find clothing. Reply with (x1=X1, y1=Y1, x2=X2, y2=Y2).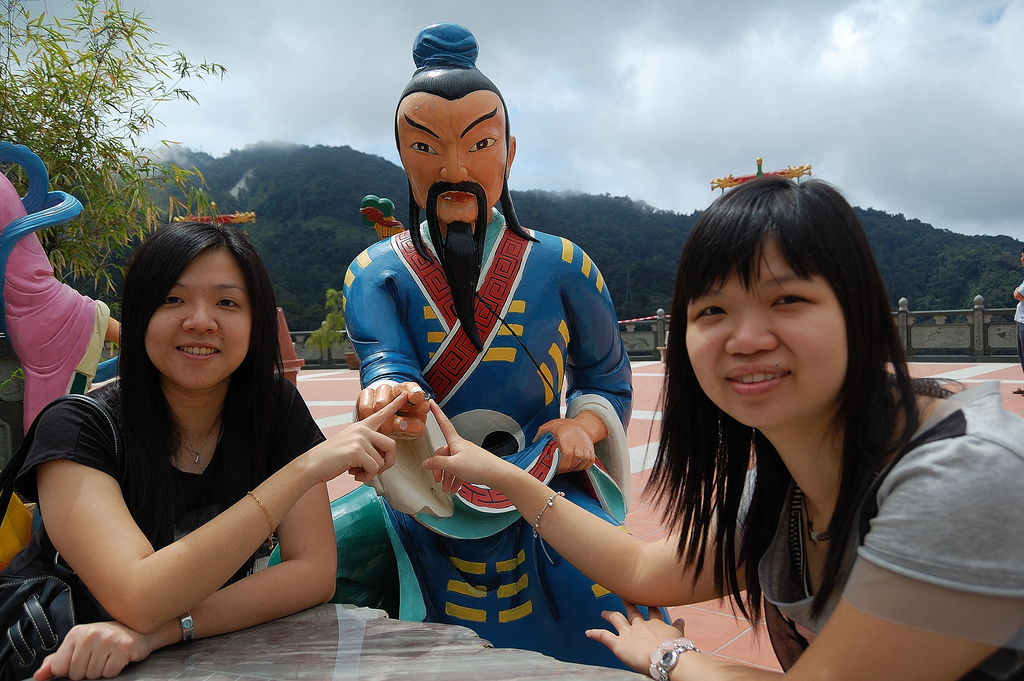
(x1=0, y1=381, x2=328, y2=597).
